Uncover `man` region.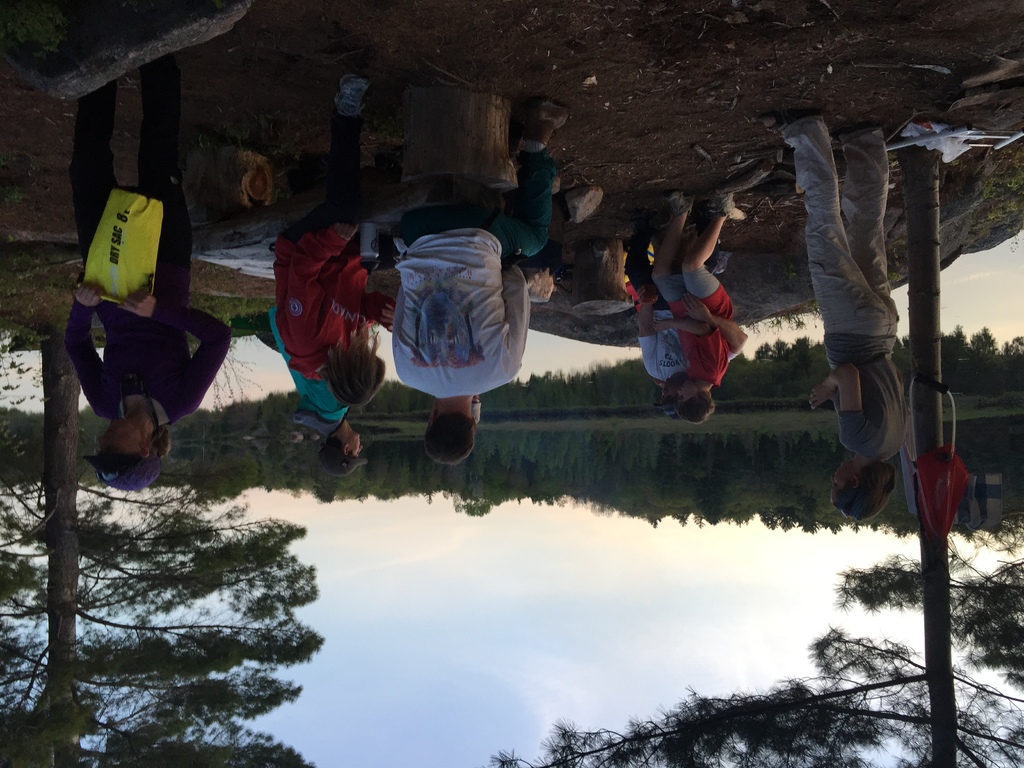
Uncovered: crop(396, 99, 559, 463).
